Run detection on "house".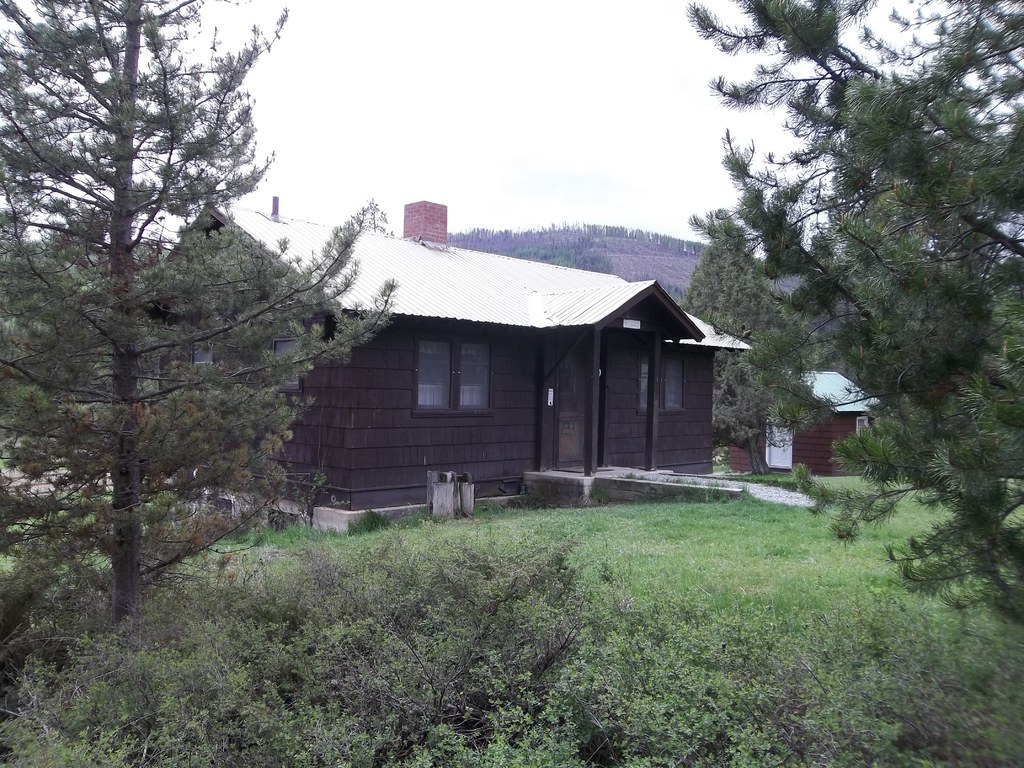
Result: (left=134, top=203, right=751, bottom=547).
